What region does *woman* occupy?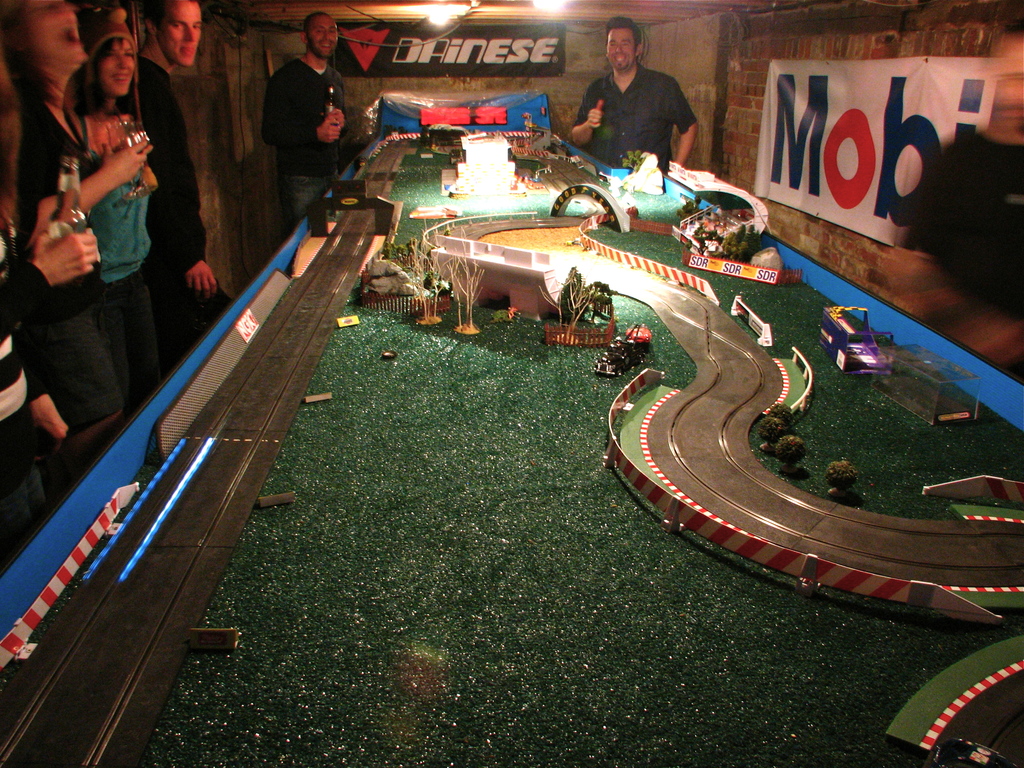
bbox(67, 6, 151, 412).
